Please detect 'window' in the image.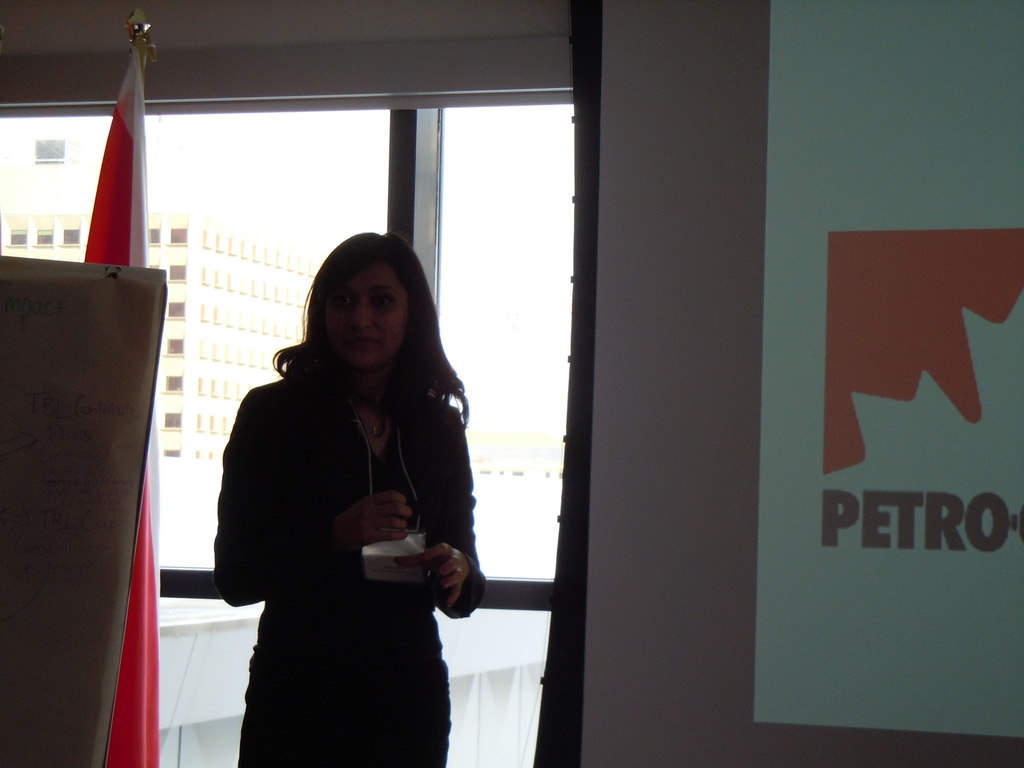
rect(168, 203, 195, 249).
